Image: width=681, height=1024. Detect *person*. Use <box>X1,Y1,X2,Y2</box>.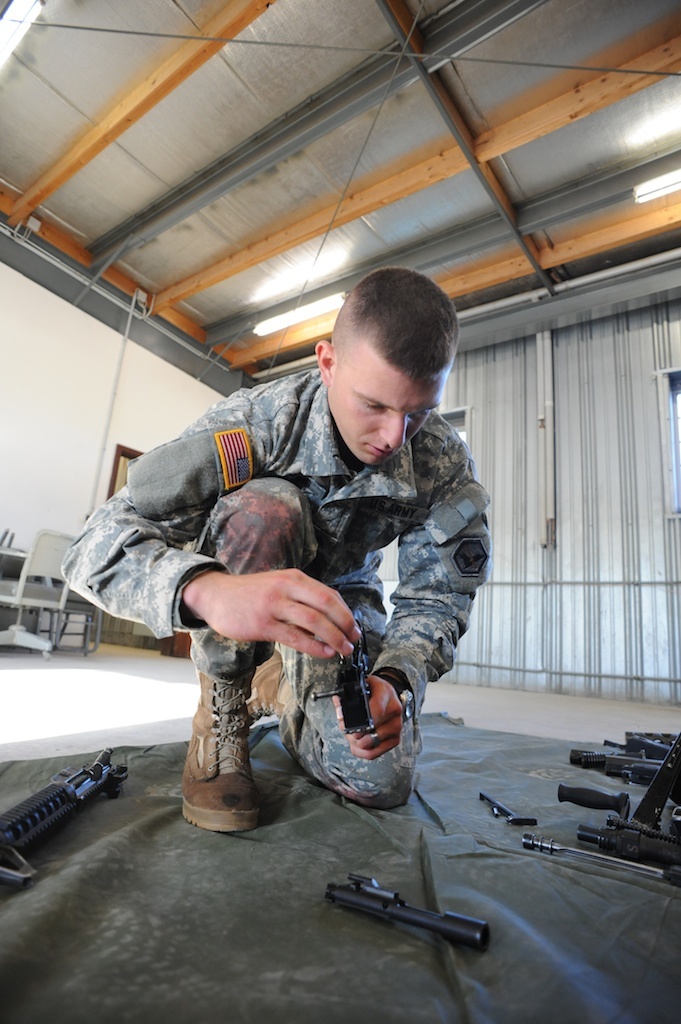
<box>96,296,428,830</box>.
